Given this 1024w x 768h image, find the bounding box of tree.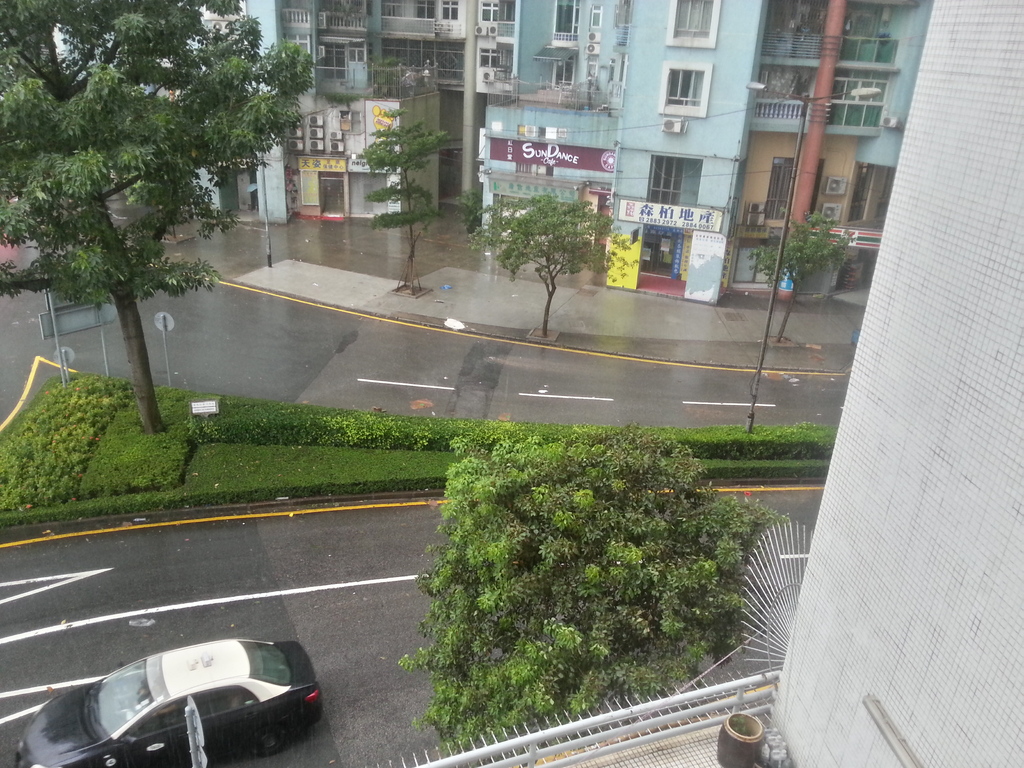
[x1=360, y1=106, x2=450, y2=292].
